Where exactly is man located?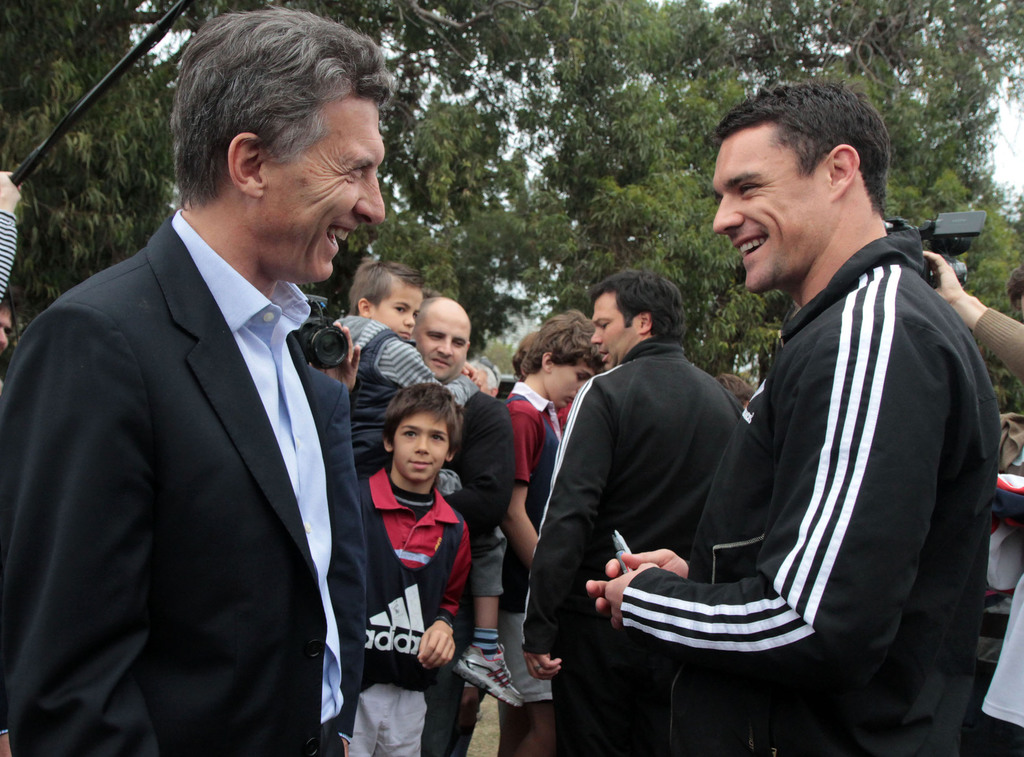
Its bounding box is left=12, top=10, right=378, bottom=756.
